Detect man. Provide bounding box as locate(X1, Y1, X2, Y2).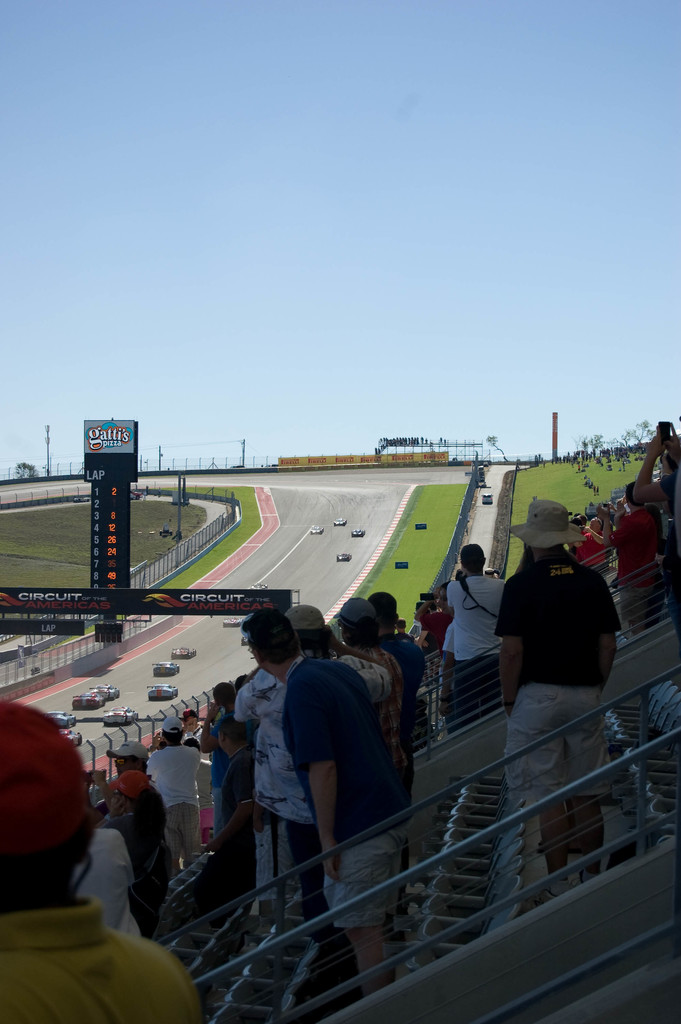
locate(447, 541, 500, 739).
